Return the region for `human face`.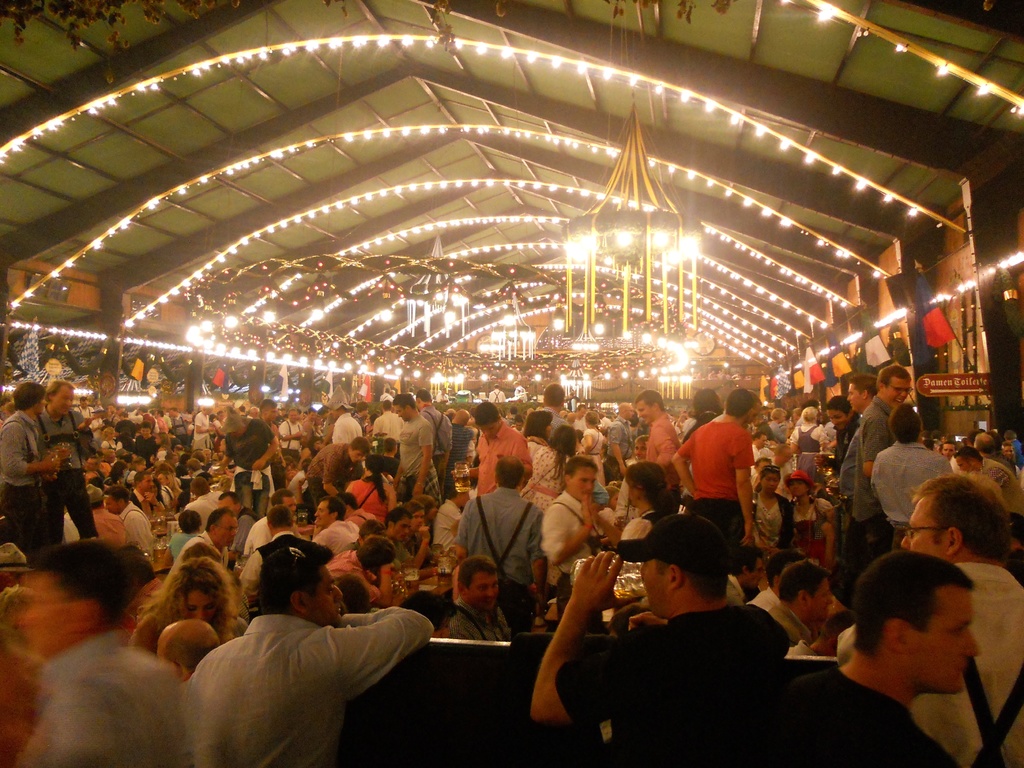
Rect(764, 472, 775, 490).
